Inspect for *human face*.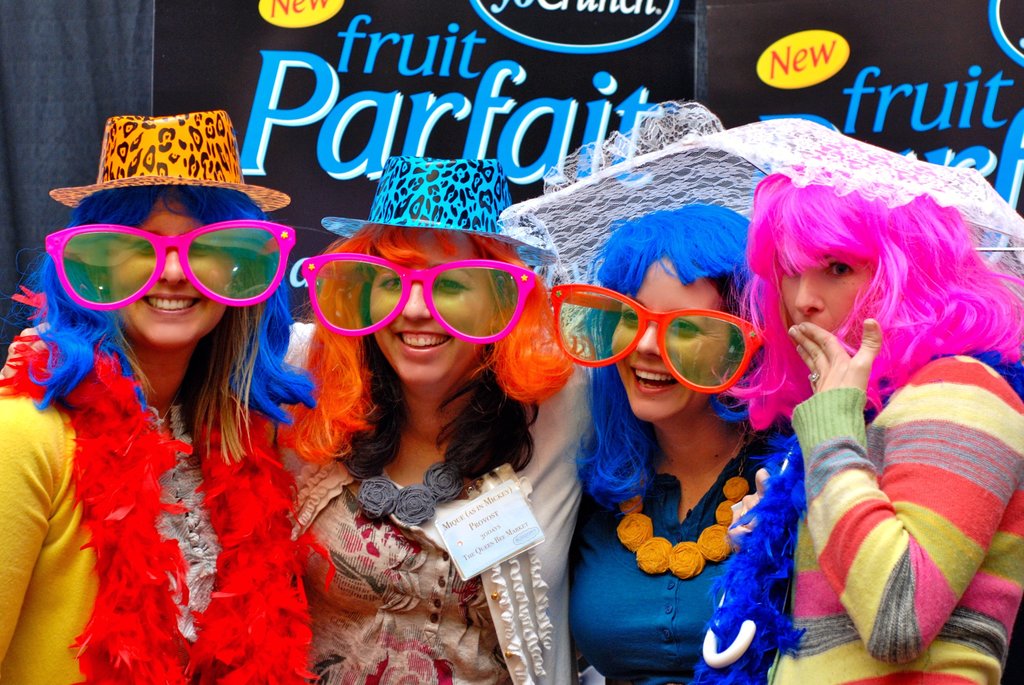
Inspection: 106, 200, 234, 340.
